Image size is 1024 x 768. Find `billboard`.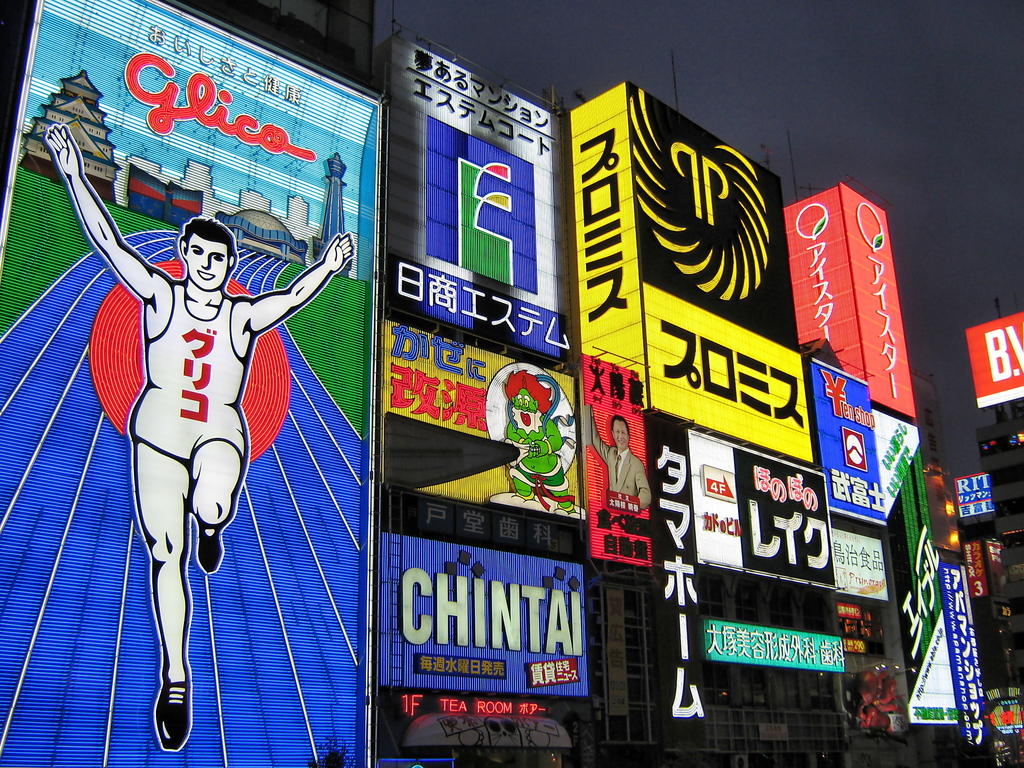
[left=787, top=203, right=908, bottom=416].
